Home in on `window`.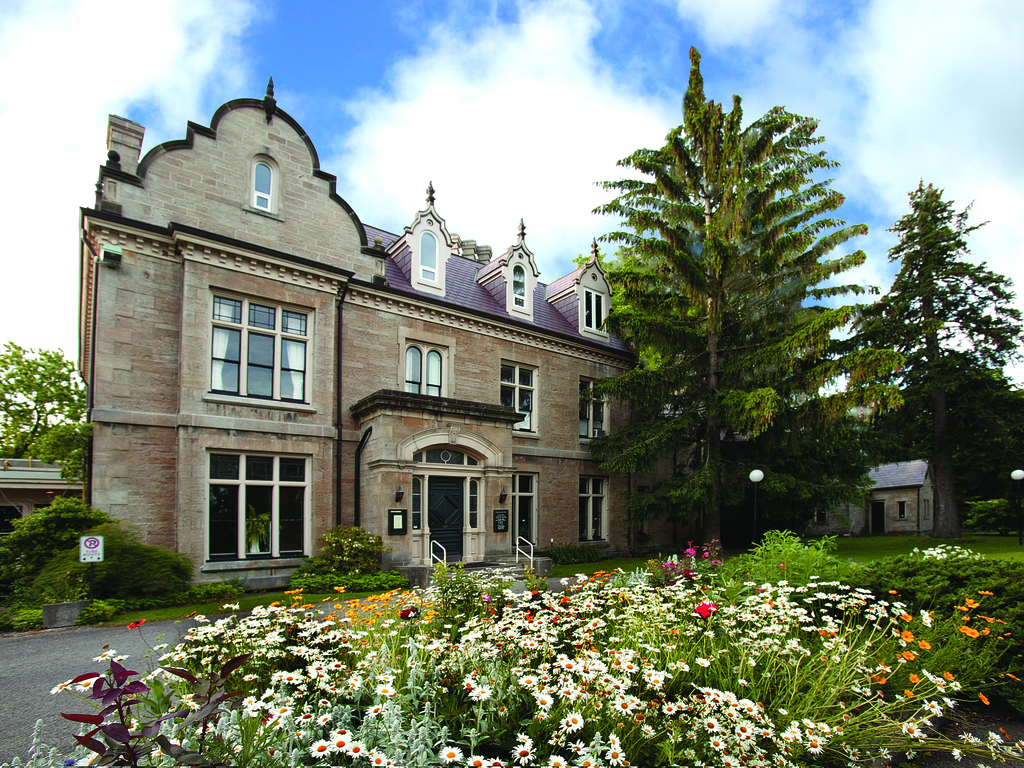
Homed in at (left=188, top=441, right=317, bottom=560).
